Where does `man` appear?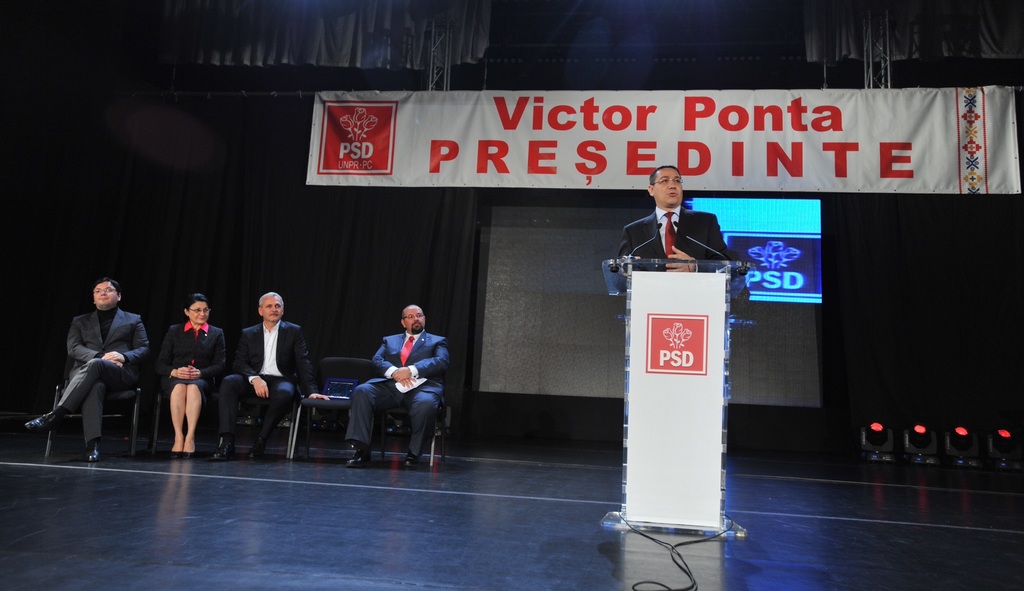
Appears at pyautogui.locateOnScreen(343, 302, 449, 469).
